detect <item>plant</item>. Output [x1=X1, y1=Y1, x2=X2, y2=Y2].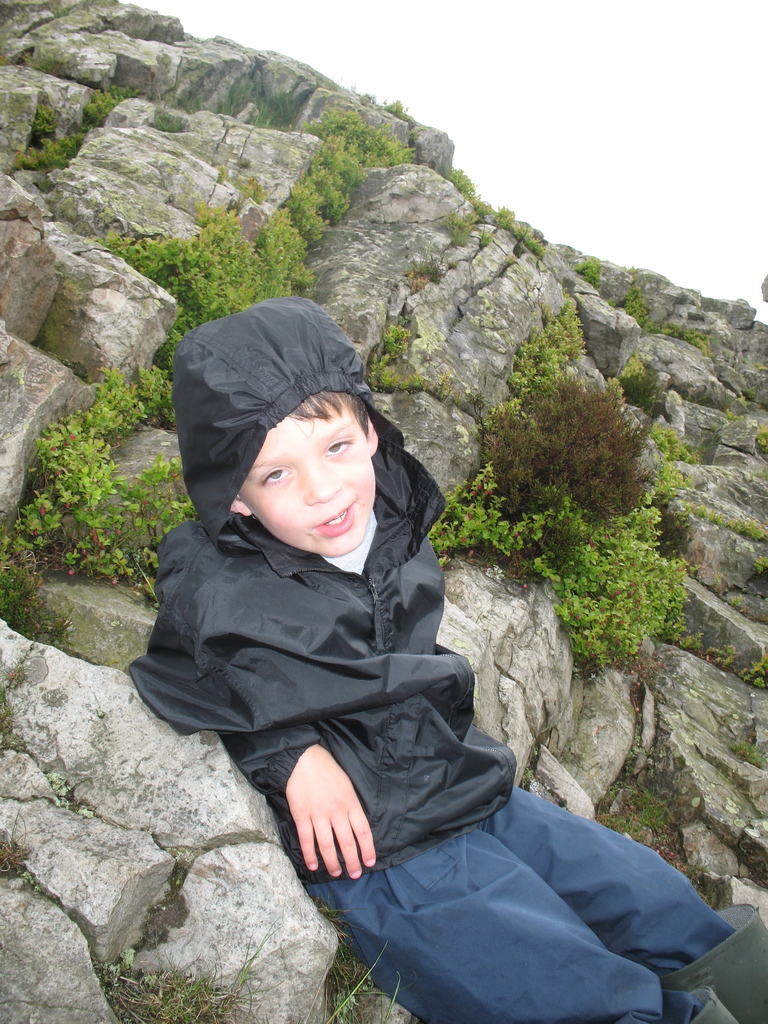
[x1=96, y1=935, x2=273, y2=1023].
